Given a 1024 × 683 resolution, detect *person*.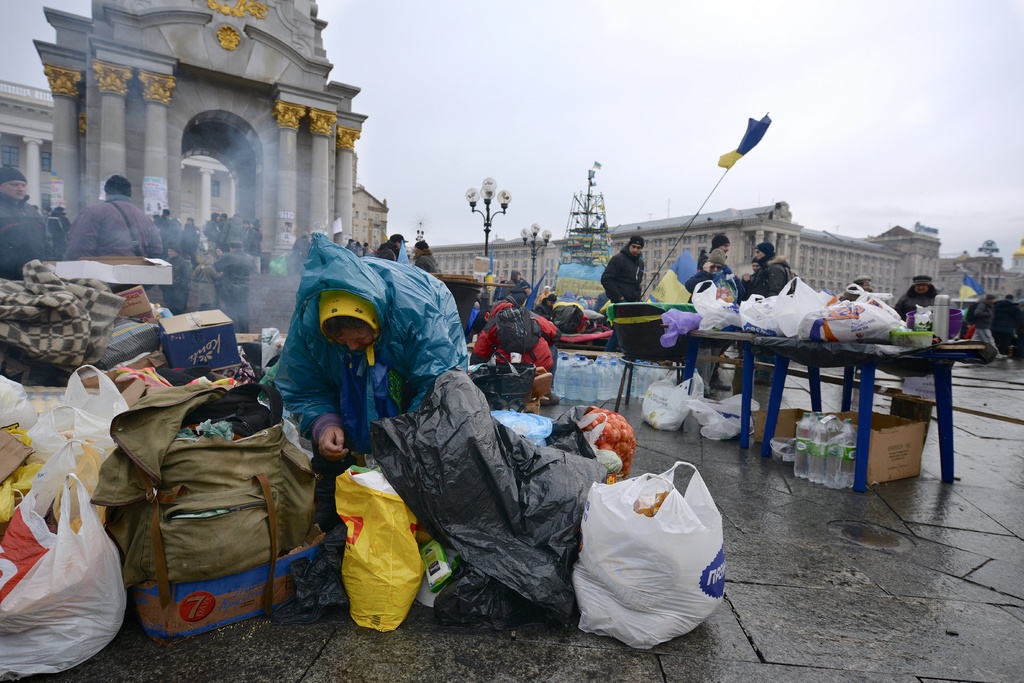
291,234,310,277.
